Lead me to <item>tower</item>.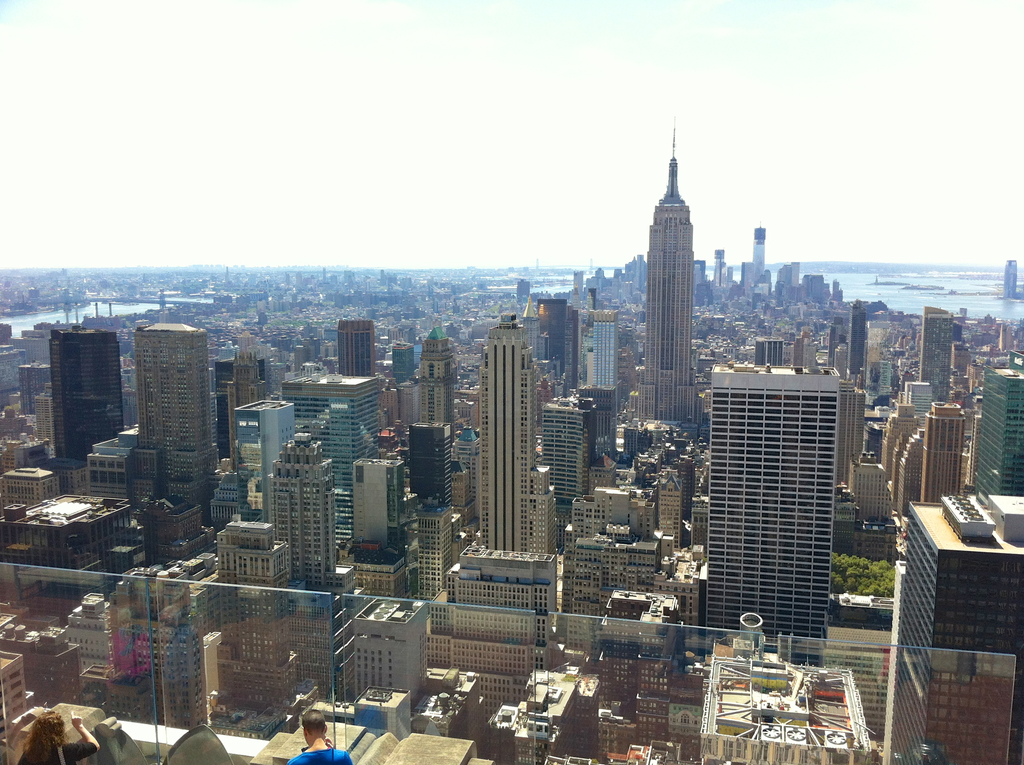
Lead to pyautogui.locateOnScreen(52, 327, 129, 458).
